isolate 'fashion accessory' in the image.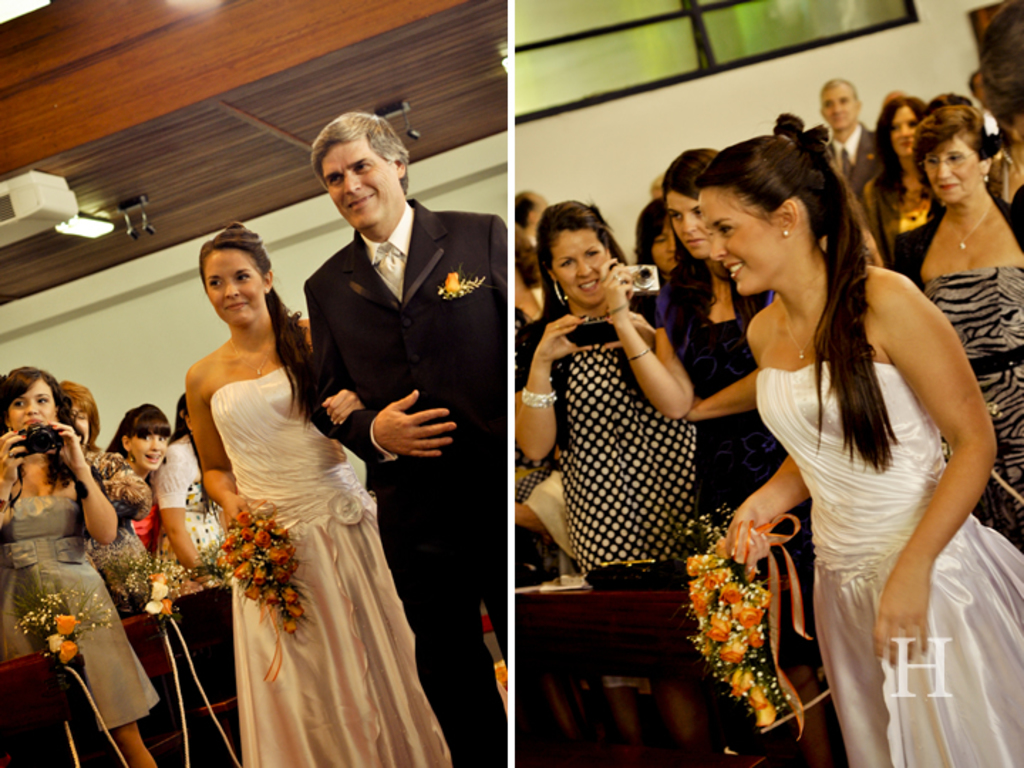
Isolated region: l=940, t=199, r=993, b=256.
